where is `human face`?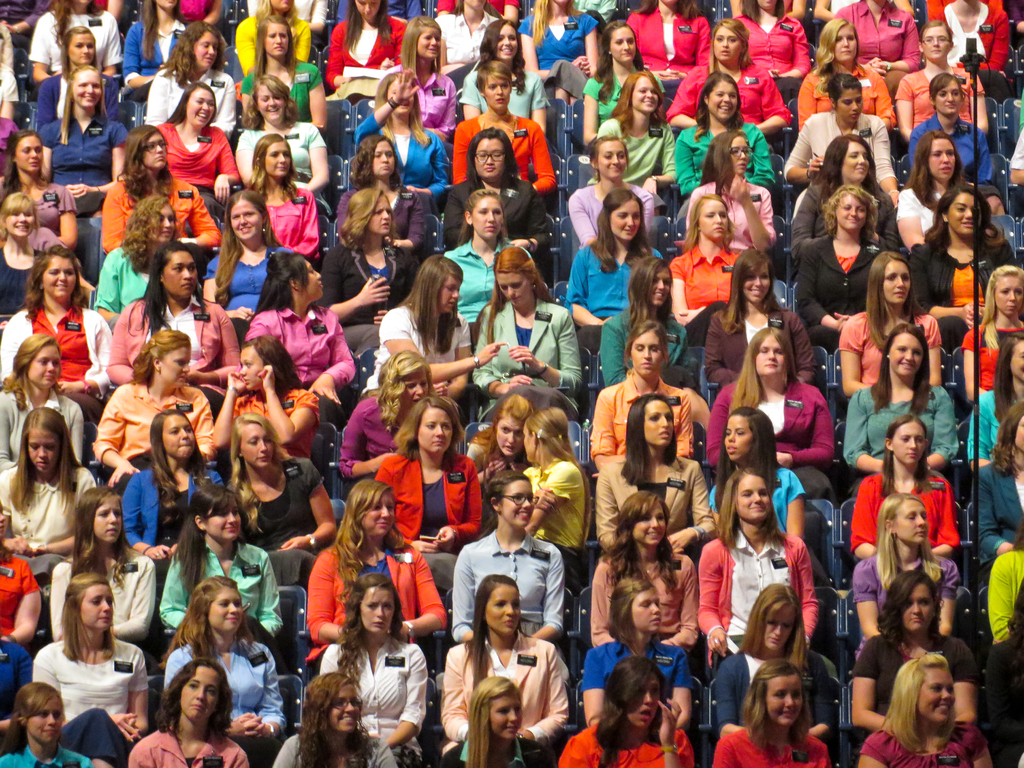
bbox=(994, 271, 1023, 312).
